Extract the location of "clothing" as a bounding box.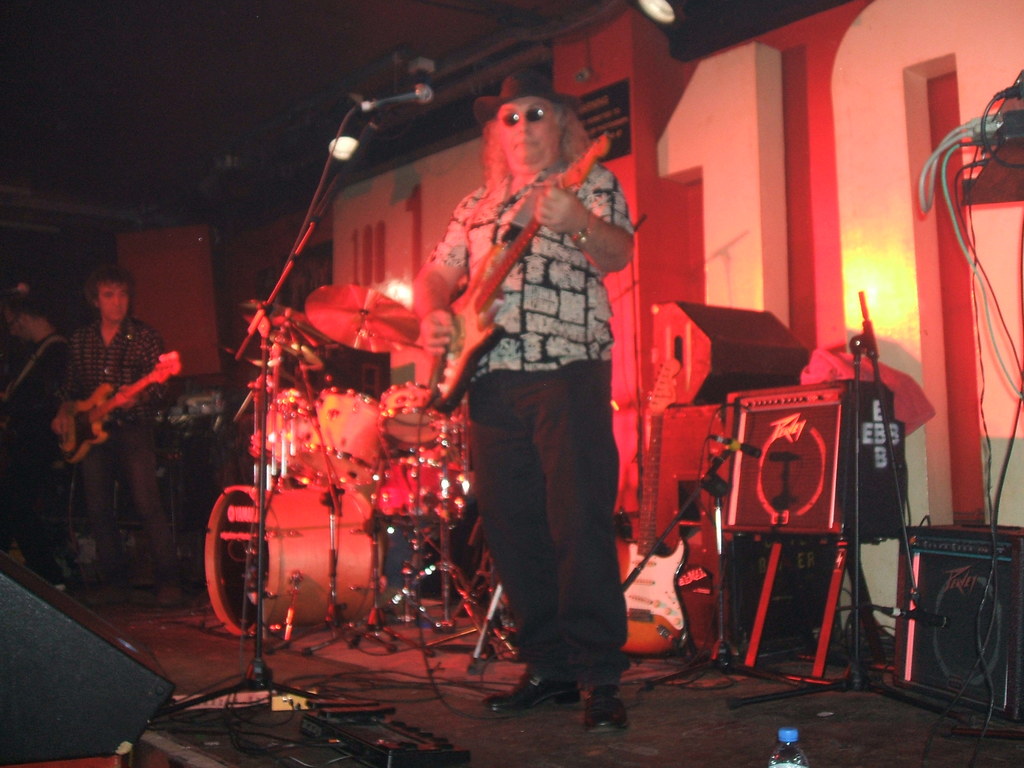
Rect(424, 155, 631, 693).
